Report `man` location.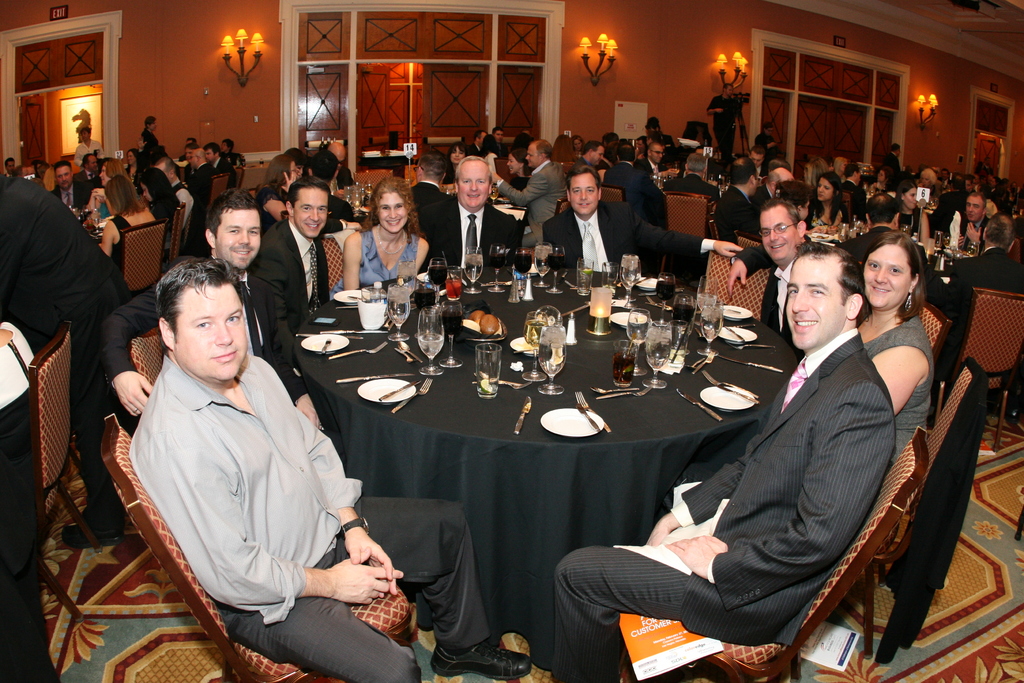
Report: BBox(552, 241, 895, 682).
